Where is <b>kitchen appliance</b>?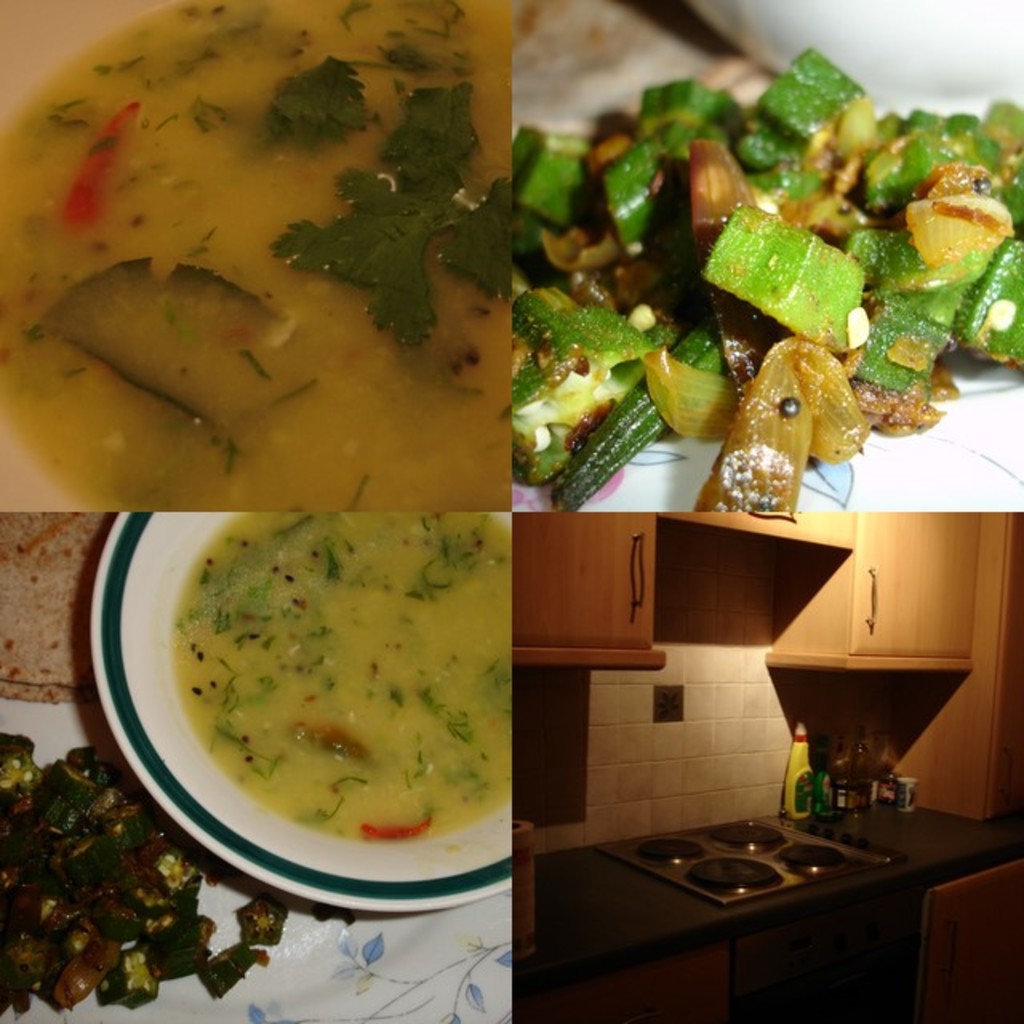
left=854, top=755, right=882, bottom=810.
